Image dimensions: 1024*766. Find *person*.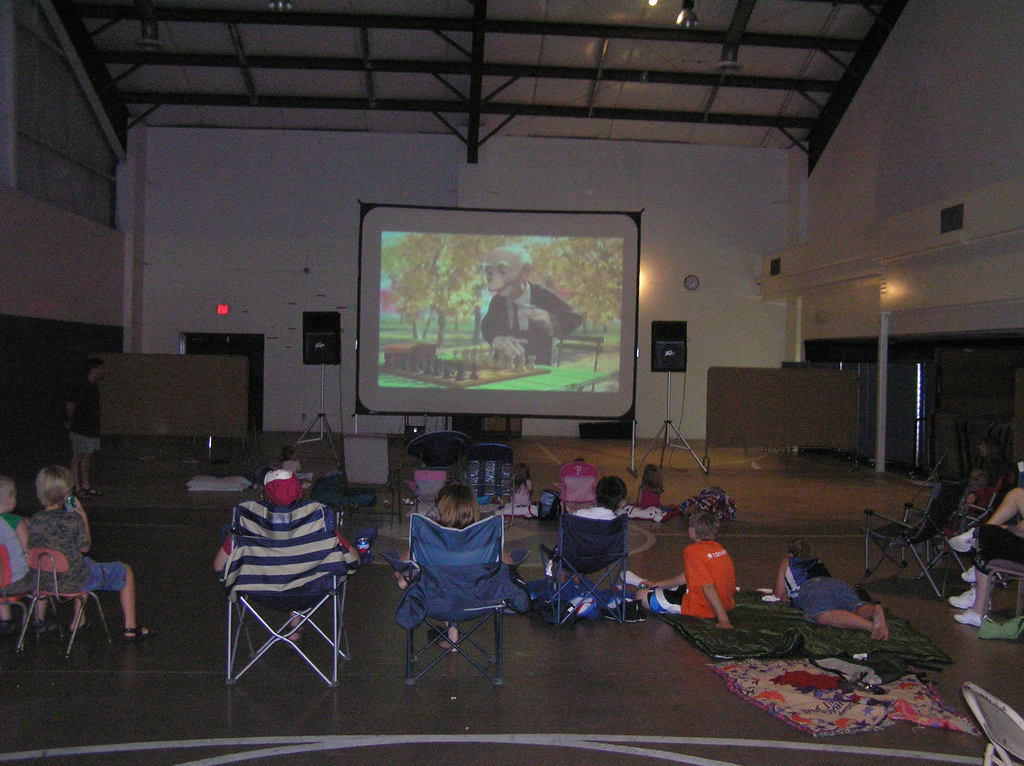
623,507,735,630.
